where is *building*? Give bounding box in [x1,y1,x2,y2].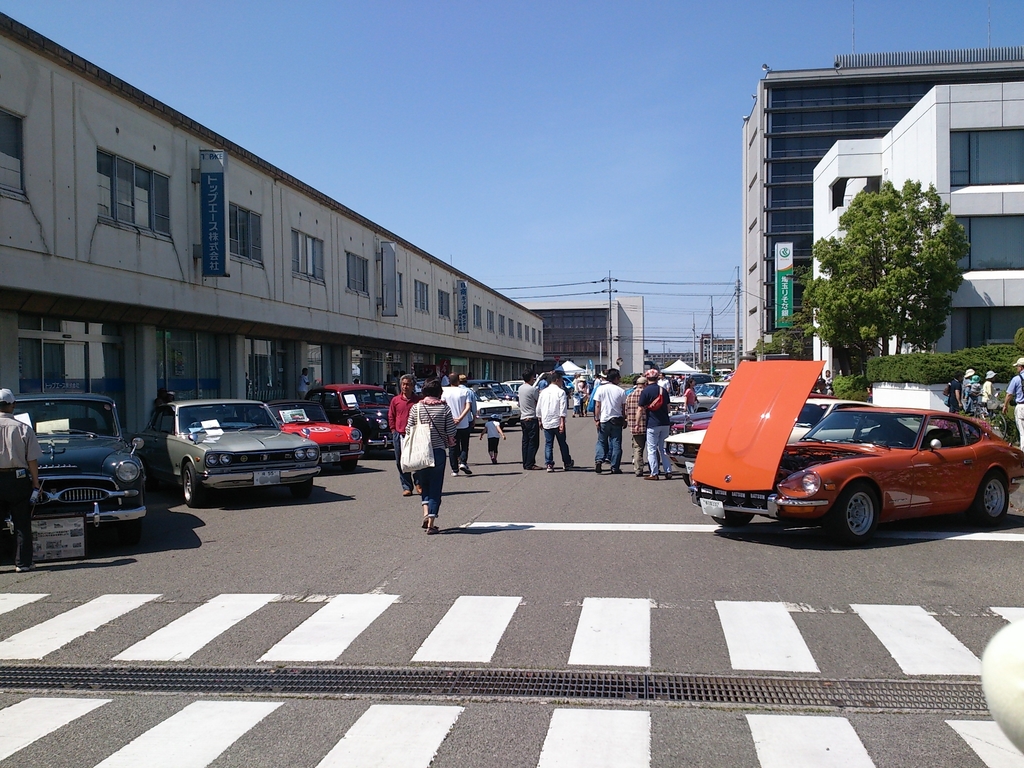
[814,77,1023,388].
